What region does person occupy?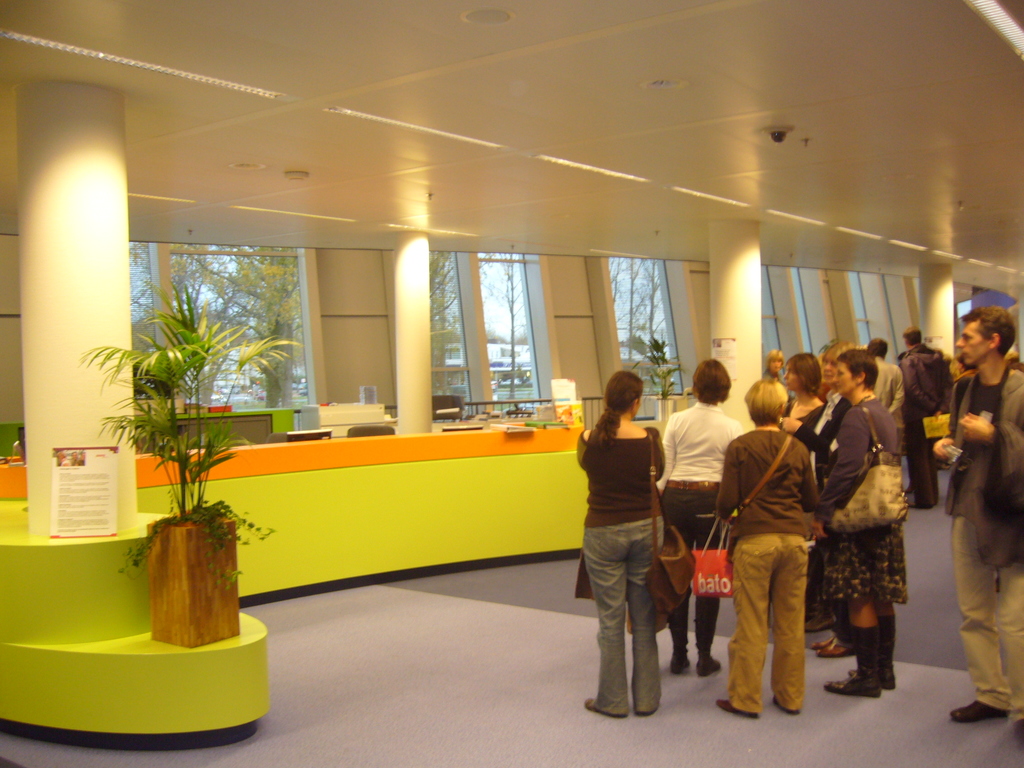
BBox(935, 303, 1023, 748).
